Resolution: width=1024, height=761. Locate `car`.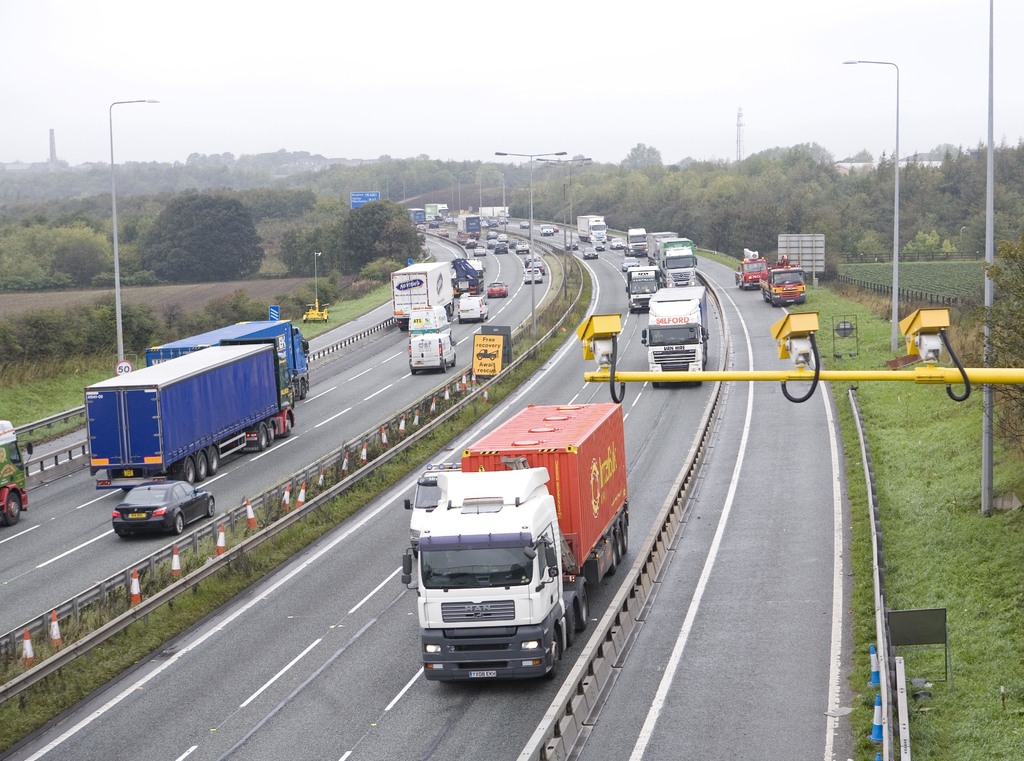
<region>486, 281, 508, 299</region>.
